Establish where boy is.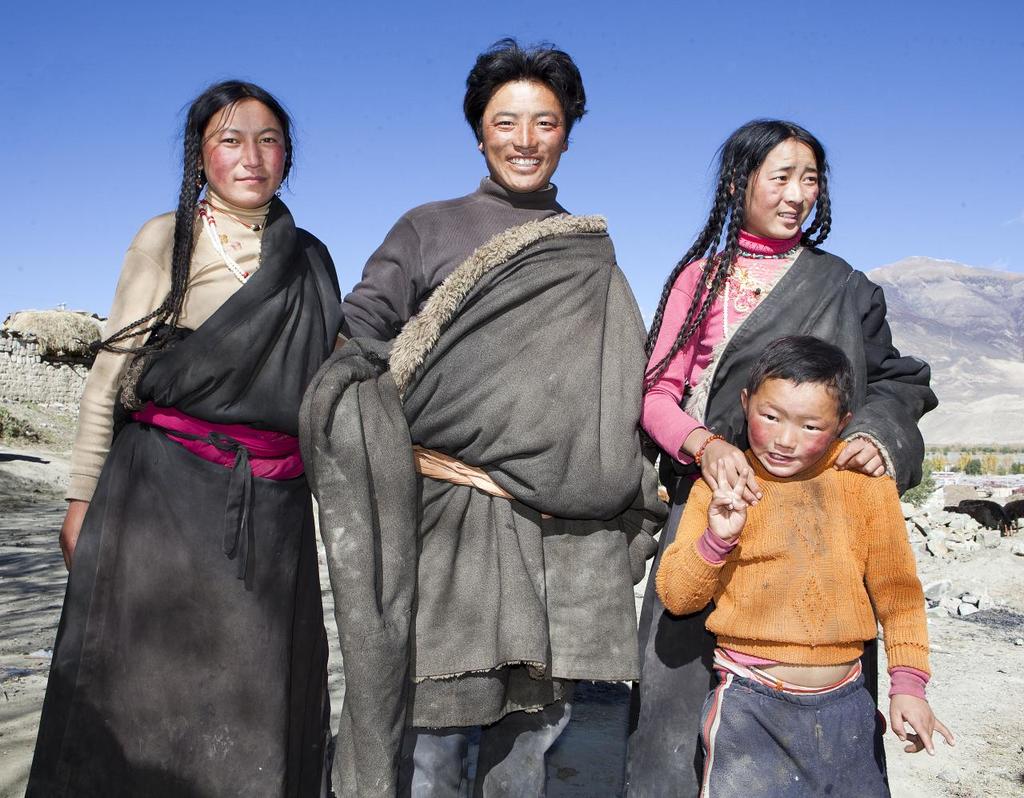
Established at 653/333/954/797.
